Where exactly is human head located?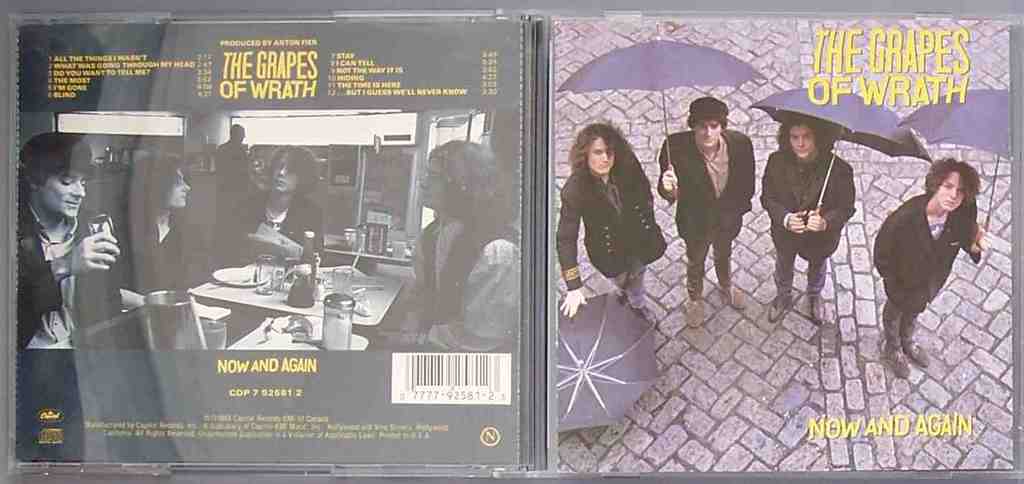
Its bounding box is {"left": 265, "top": 144, "right": 319, "bottom": 195}.
